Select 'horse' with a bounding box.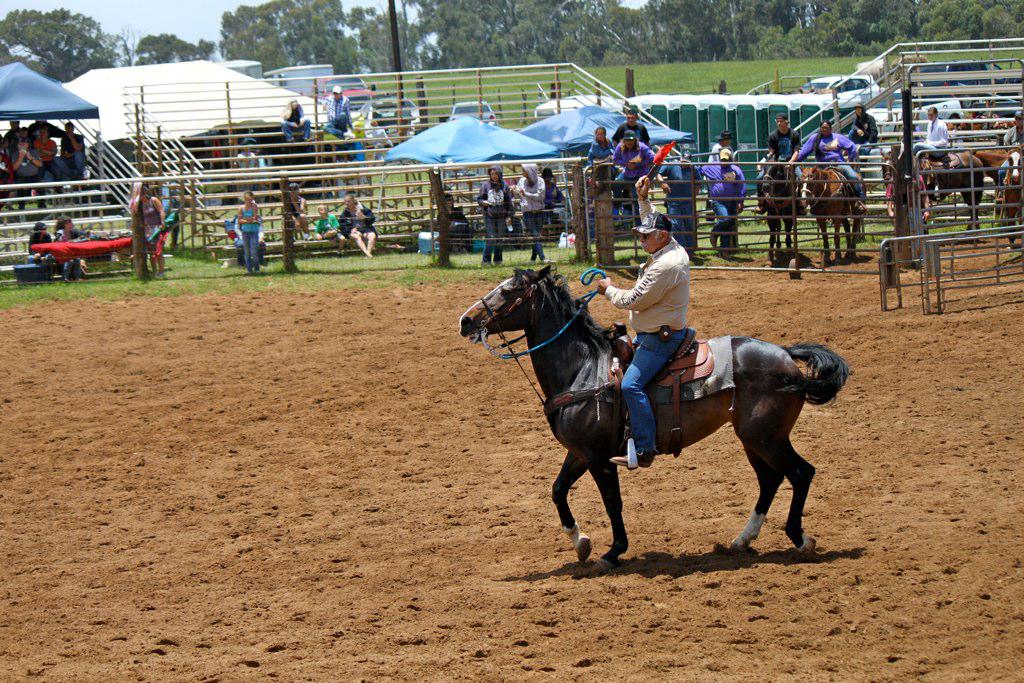
BBox(934, 149, 985, 239).
